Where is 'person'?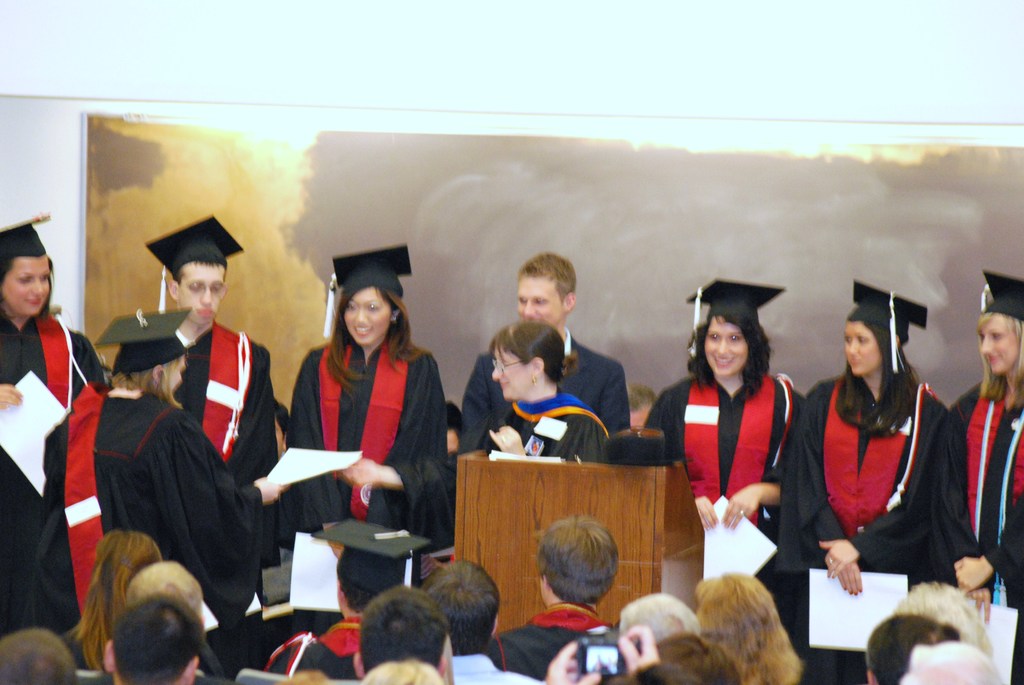
923/293/1023/682.
